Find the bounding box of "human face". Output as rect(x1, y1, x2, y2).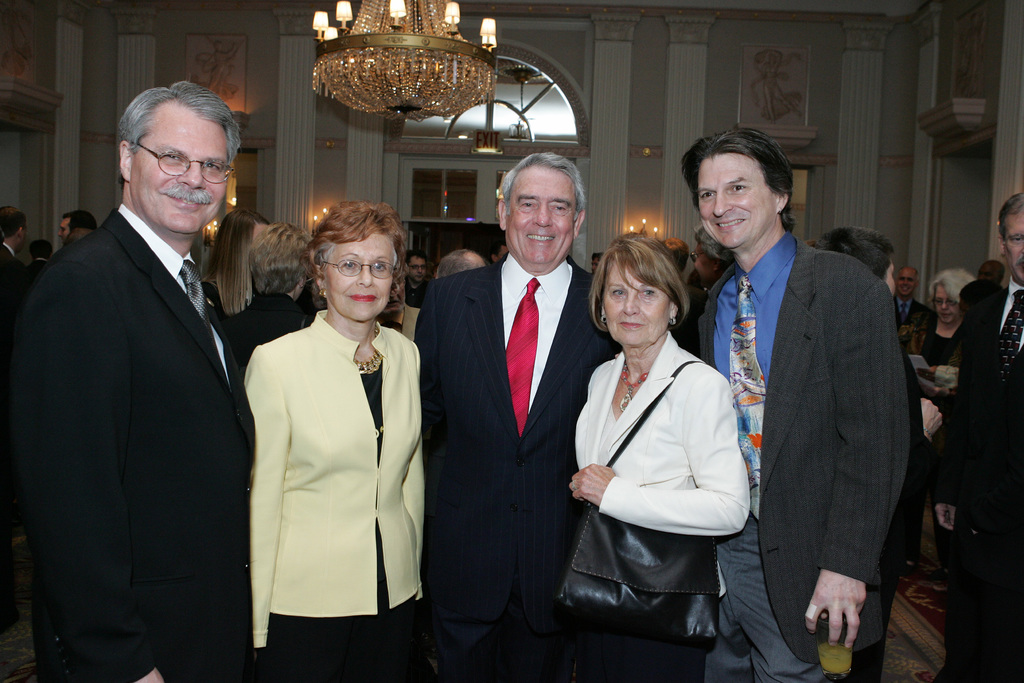
rect(1004, 204, 1023, 279).
